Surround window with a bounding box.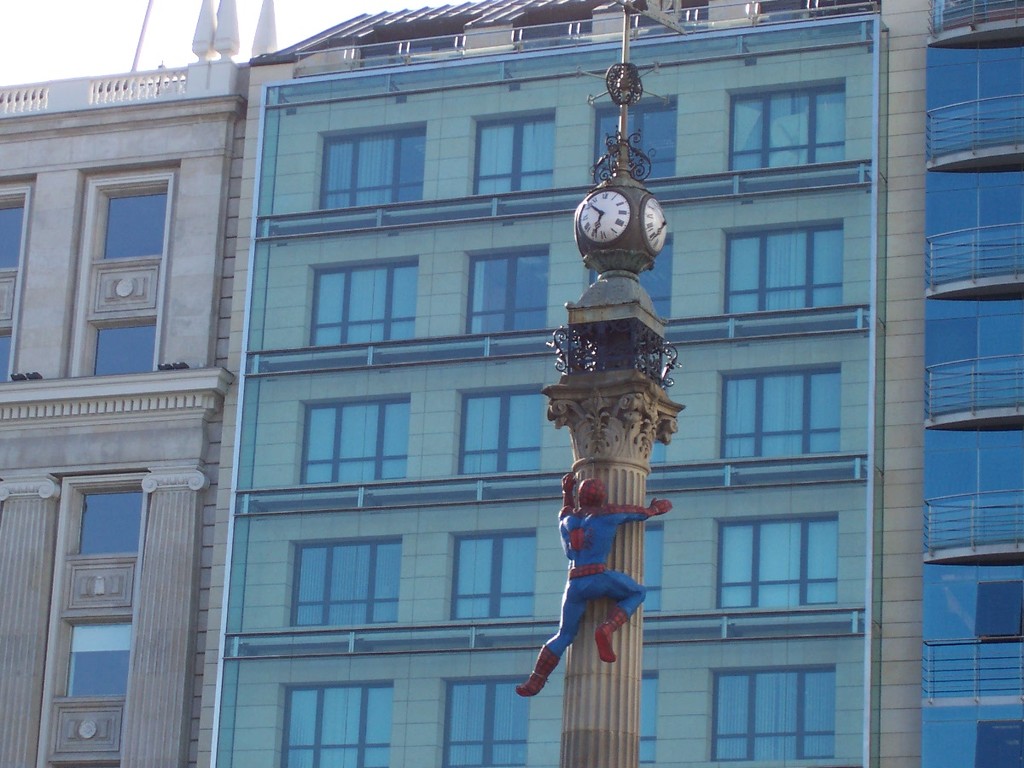
x1=727, y1=79, x2=844, y2=173.
